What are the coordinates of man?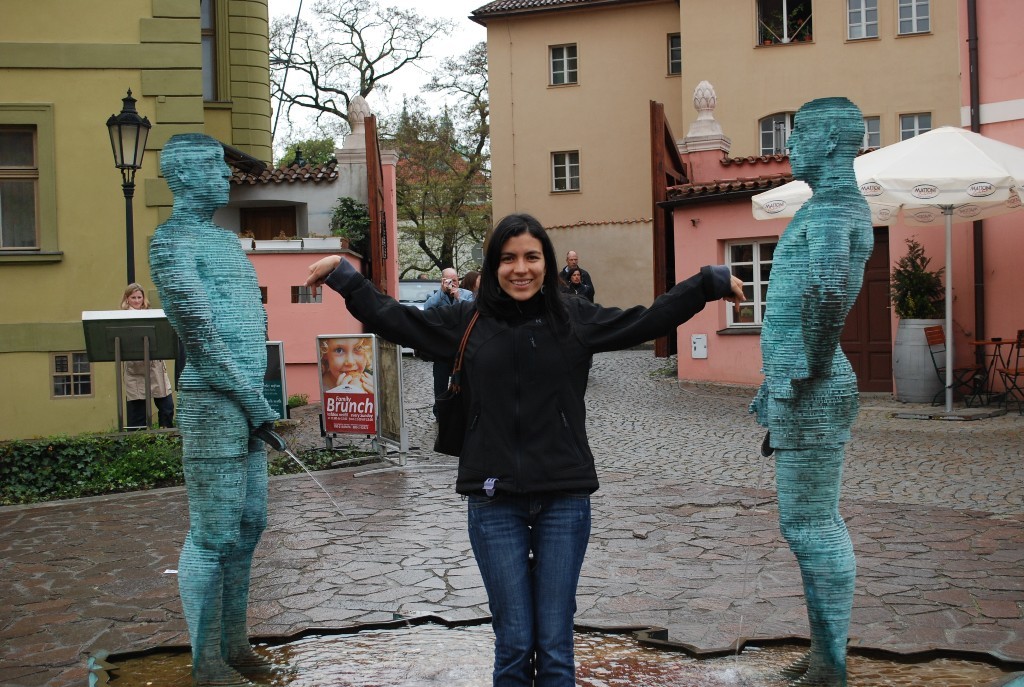
422, 265, 476, 432.
